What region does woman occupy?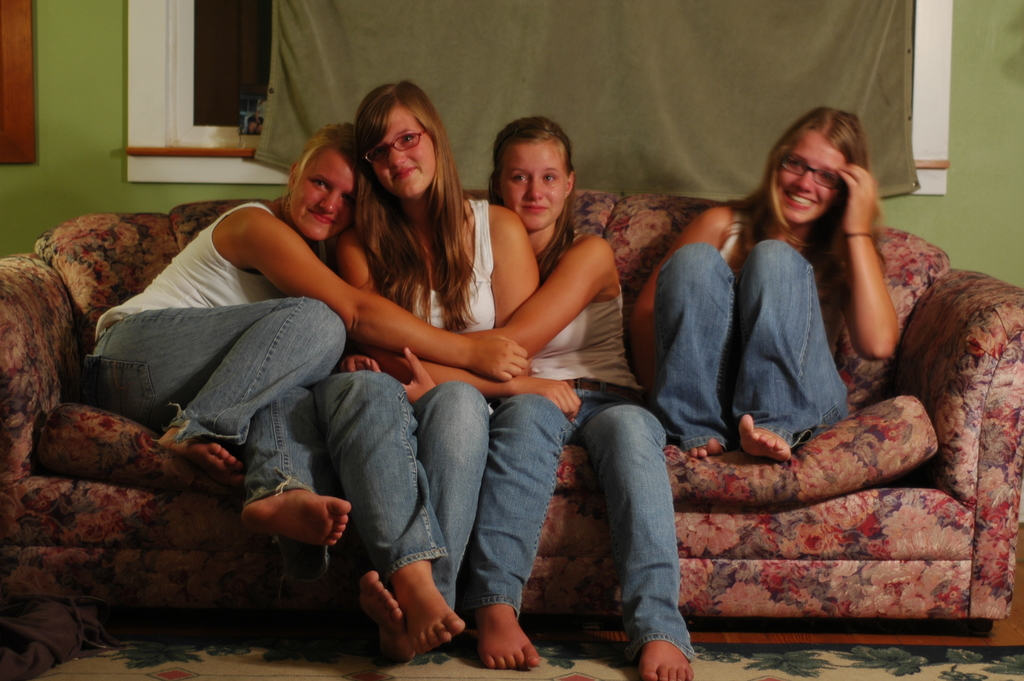
box=[665, 103, 915, 480].
